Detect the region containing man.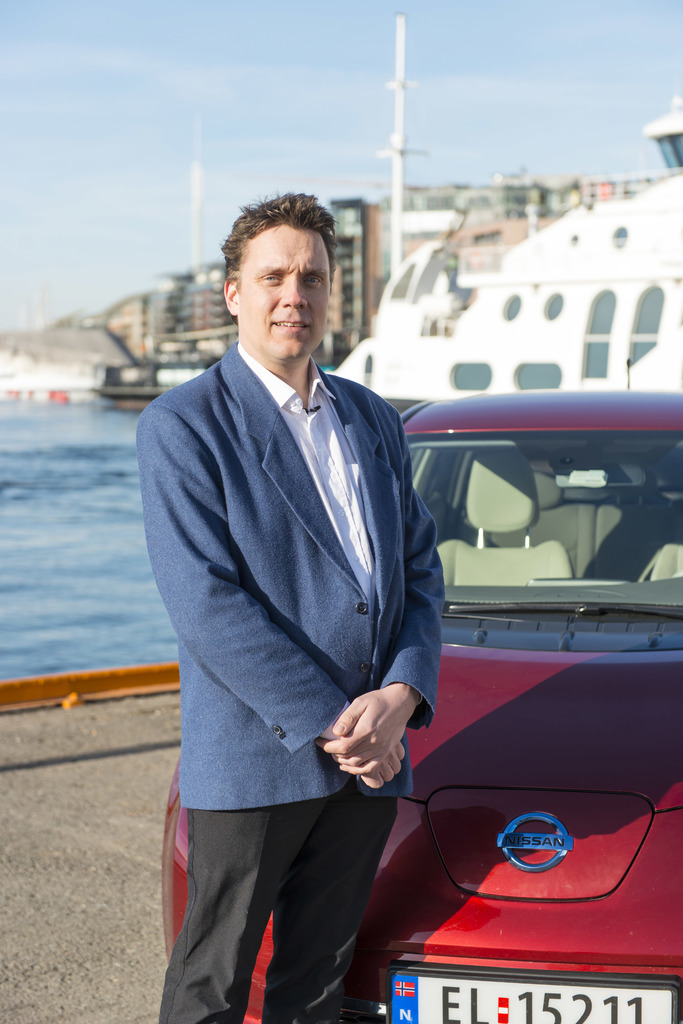
BBox(157, 172, 483, 1023).
